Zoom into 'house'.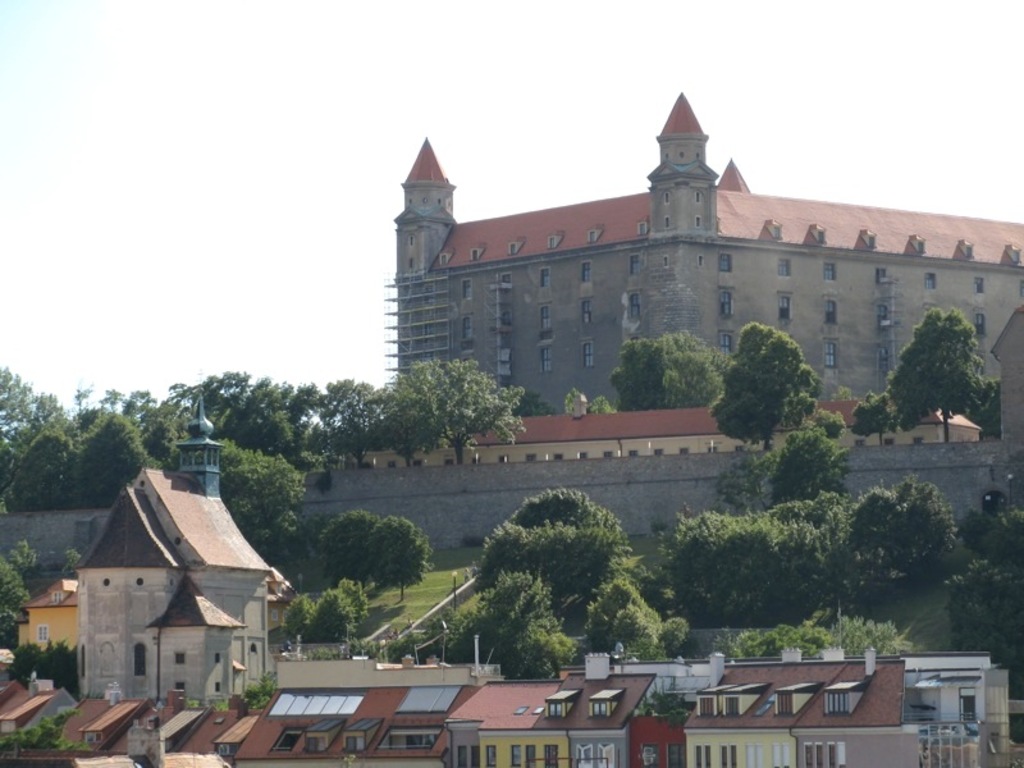
Zoom target: 379,86,1023,410.
